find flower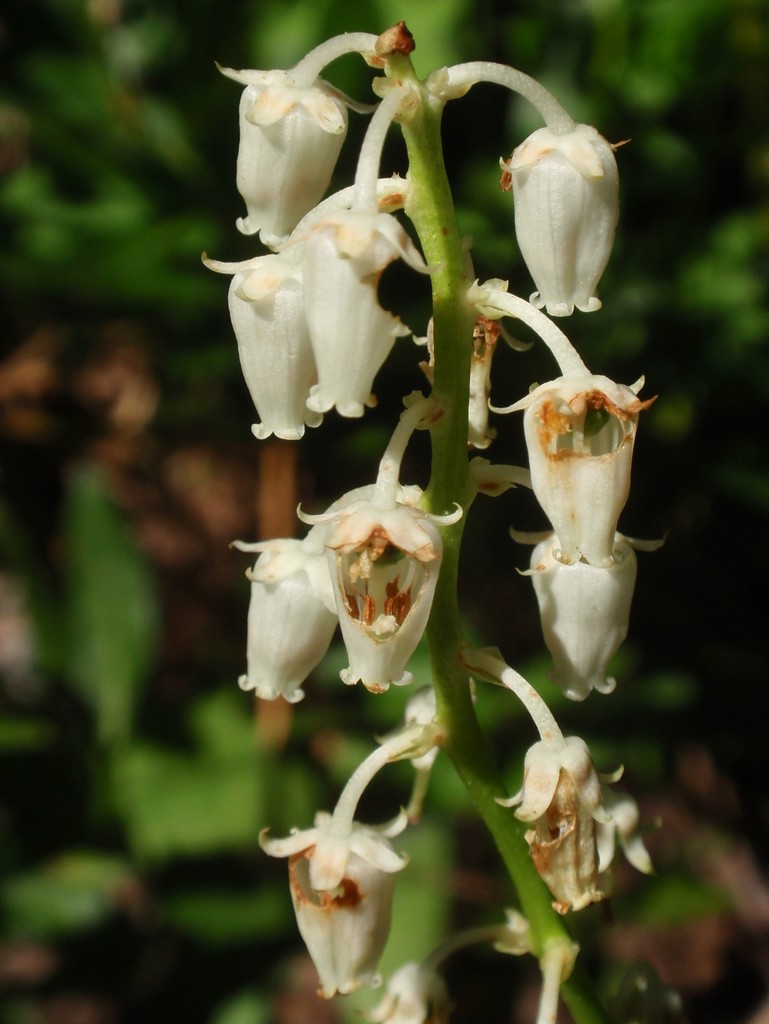
detection(258, 810, 409, 1000)
